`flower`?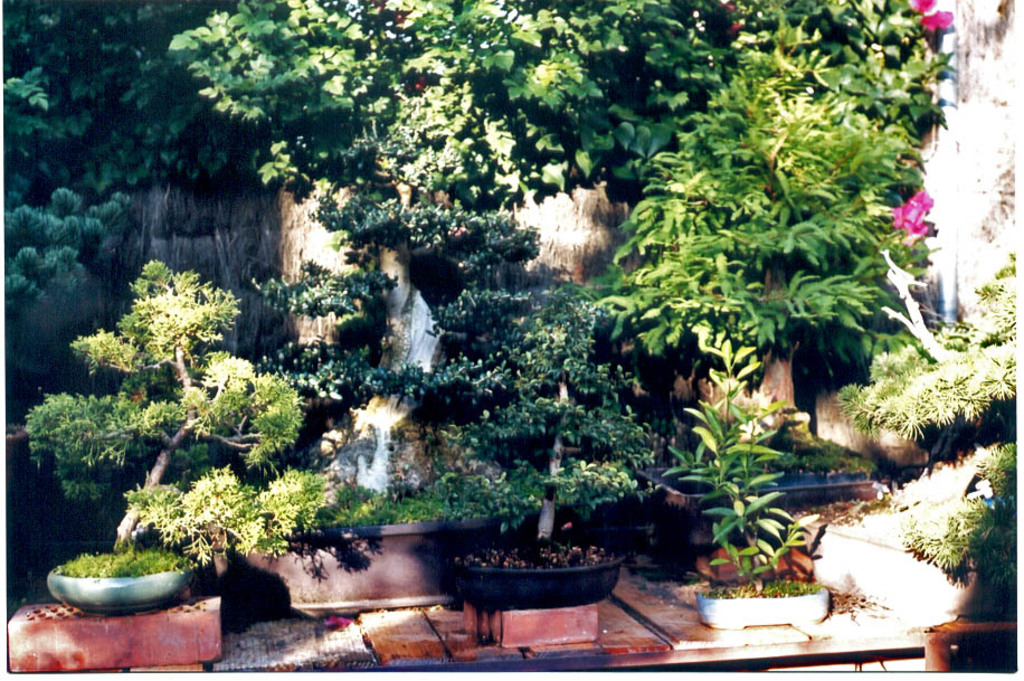
region(722, 4, 737, 13)
